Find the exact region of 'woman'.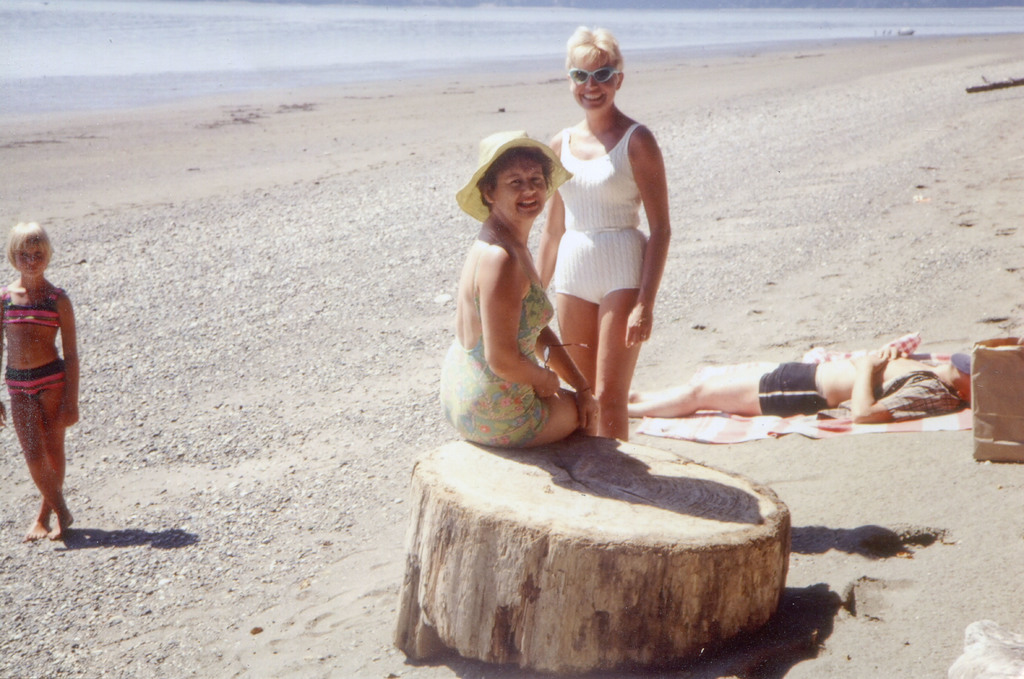
Exact region: [left=624, top=332, right=976, bottom=423].
